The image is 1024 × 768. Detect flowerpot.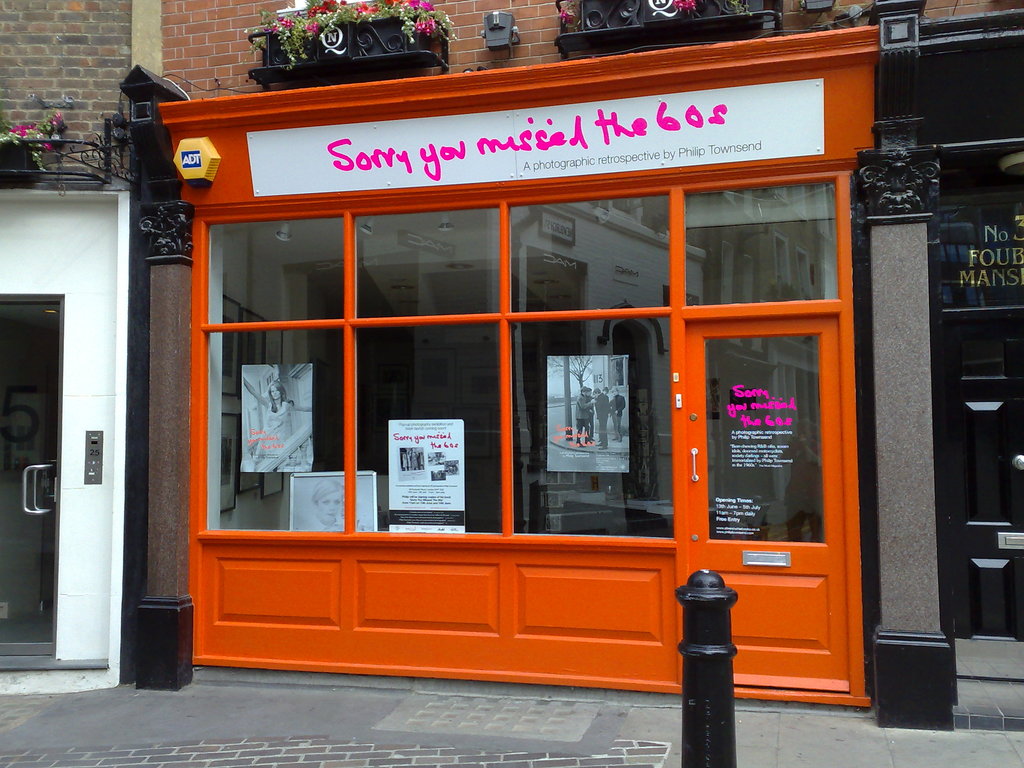
Detection: (x1=260, y1=18, x2=427, y2=63).
